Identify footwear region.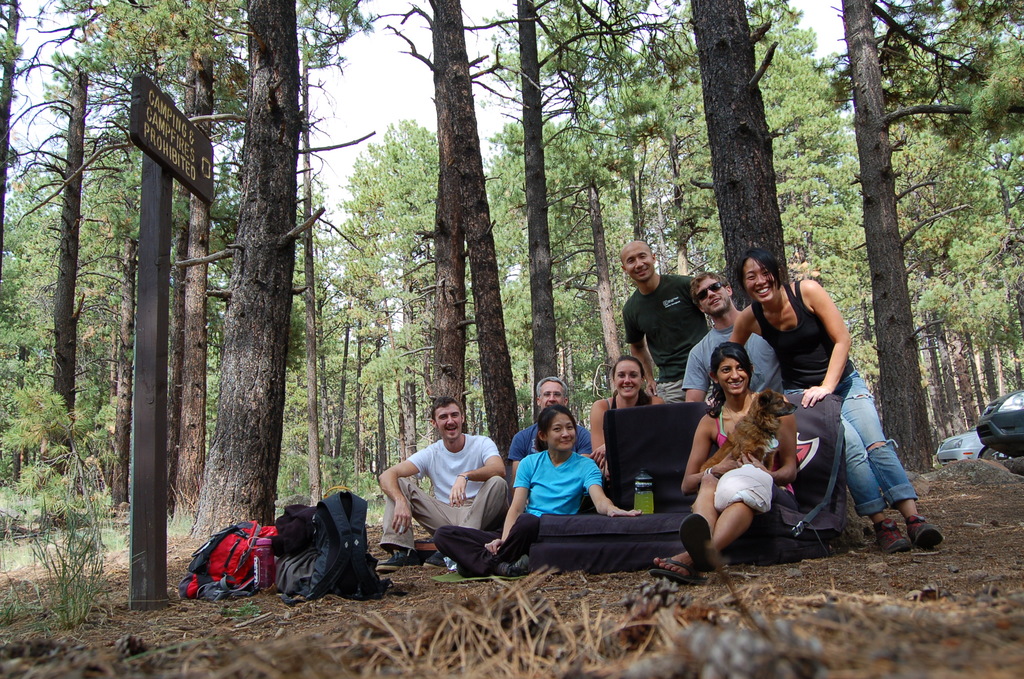
Region: select_region(678, 512, 714, 569).
